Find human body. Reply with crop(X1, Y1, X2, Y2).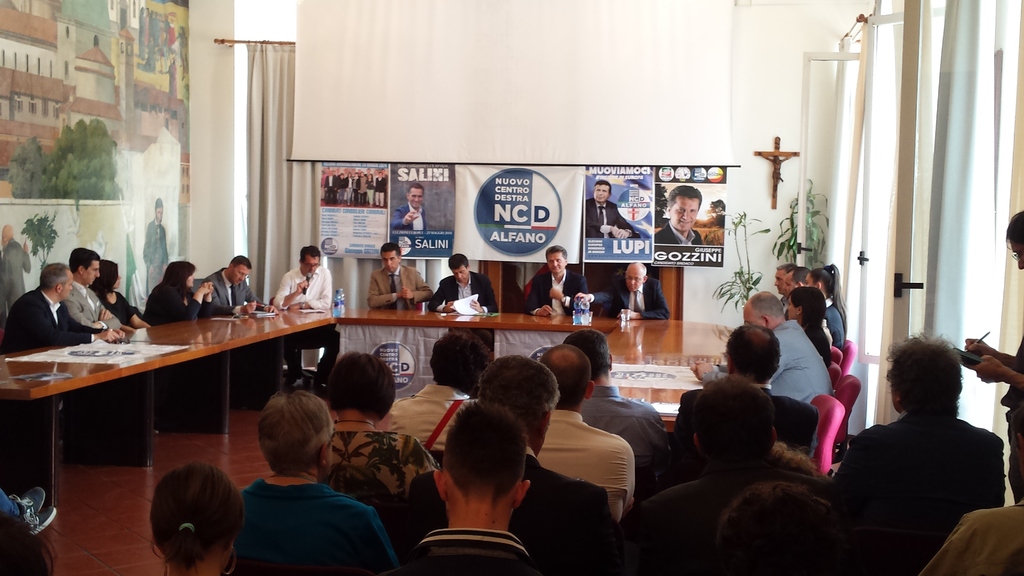
crop(212, 393, 387, 572).
